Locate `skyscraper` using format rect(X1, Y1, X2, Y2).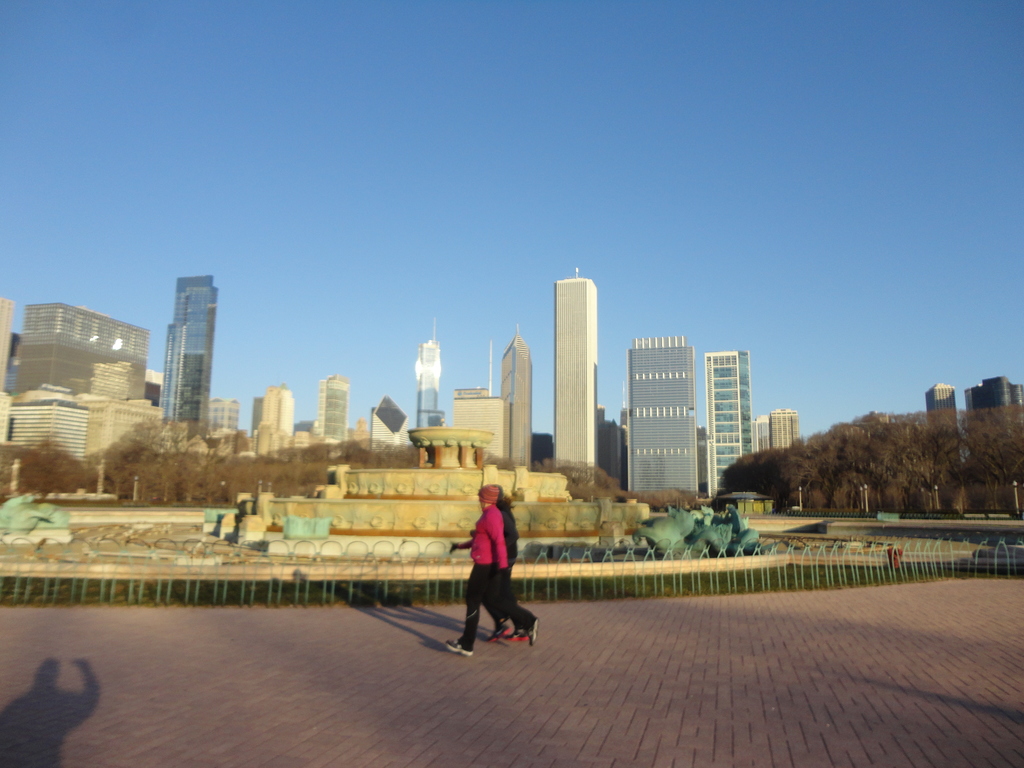
rect(769, 408, 794, 451).
